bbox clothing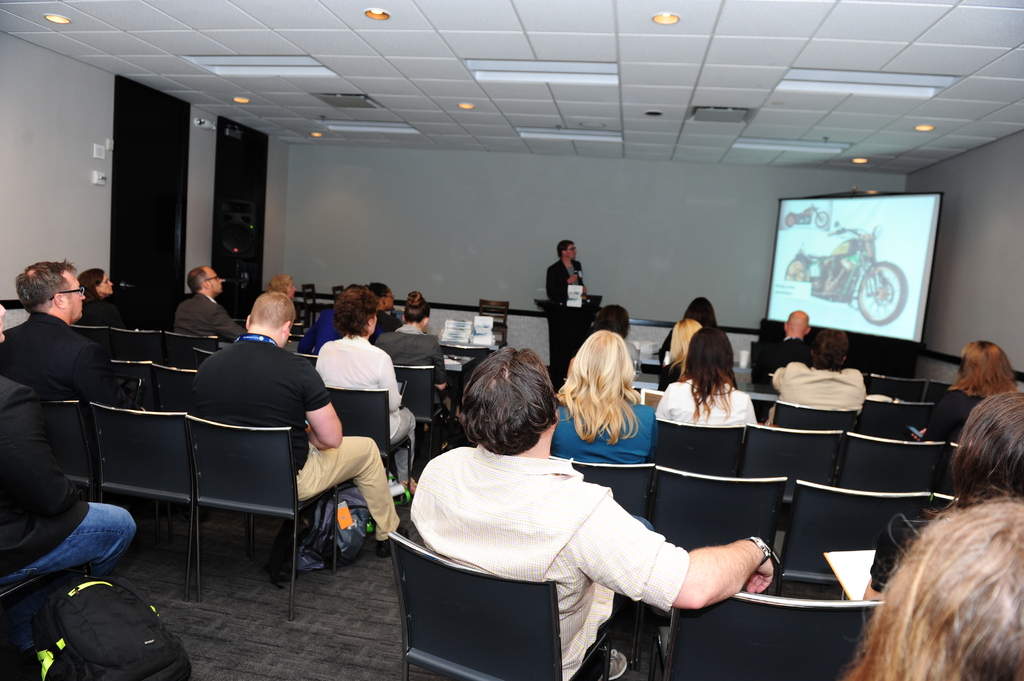
[0, 308, 128, 408]
